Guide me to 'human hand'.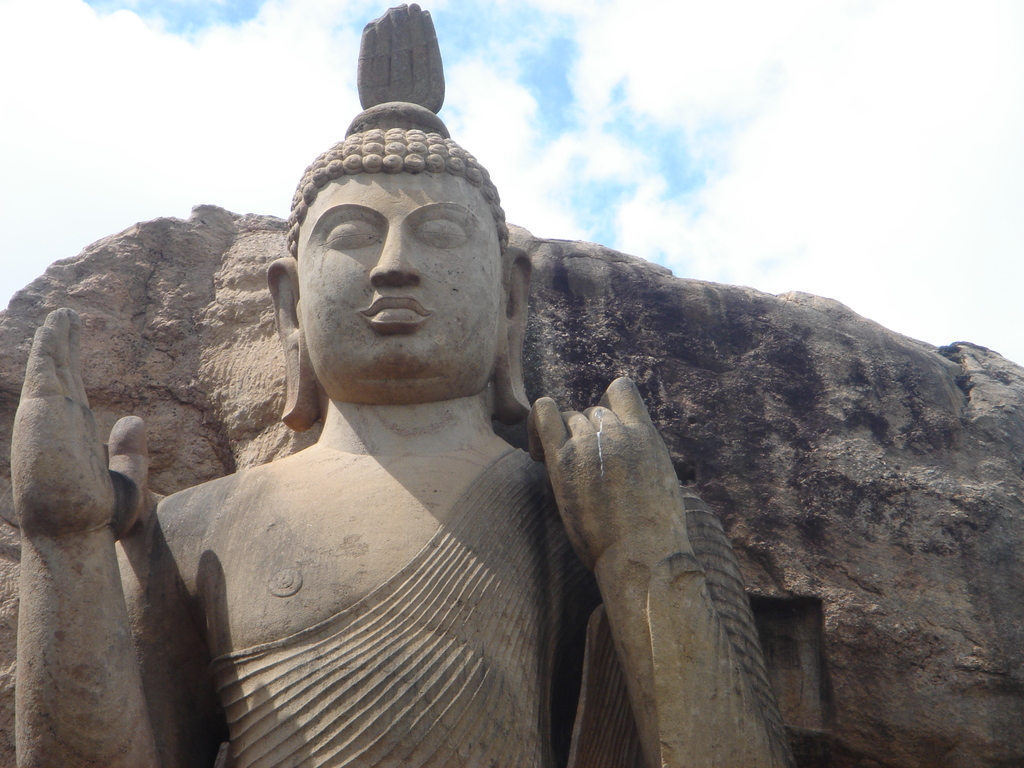
Guidance: (x1=532, y1=370, x2=676, y2=613).
